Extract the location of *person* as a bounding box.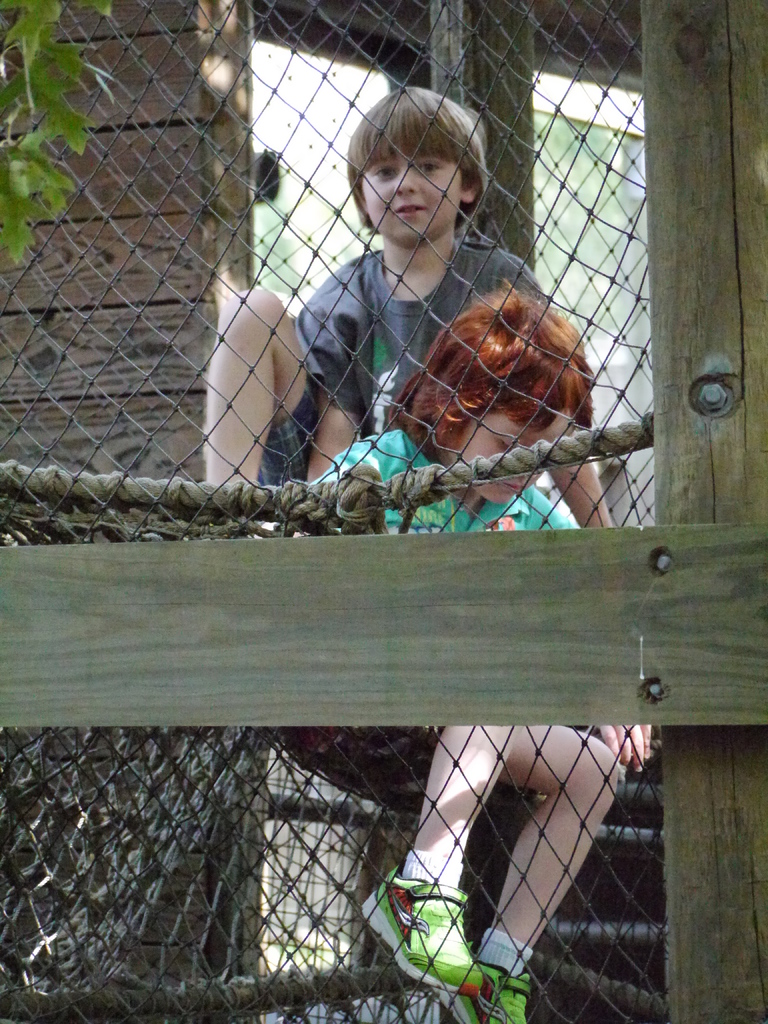
<bbox>303, 284, 660, 1023</bbox>.
